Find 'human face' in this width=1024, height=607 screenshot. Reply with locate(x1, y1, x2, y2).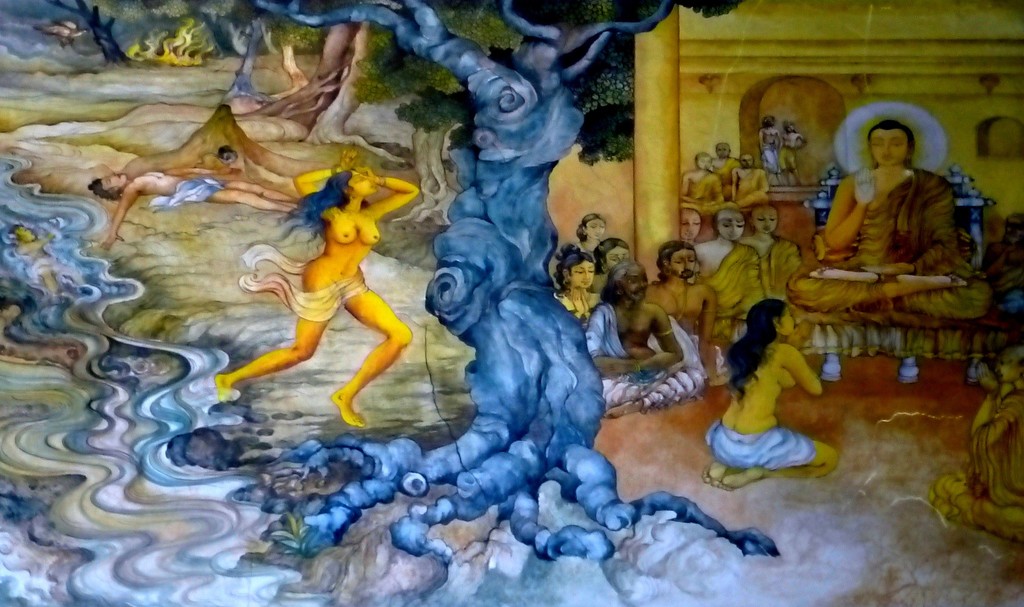
locate(781, 313, 794, 337).
